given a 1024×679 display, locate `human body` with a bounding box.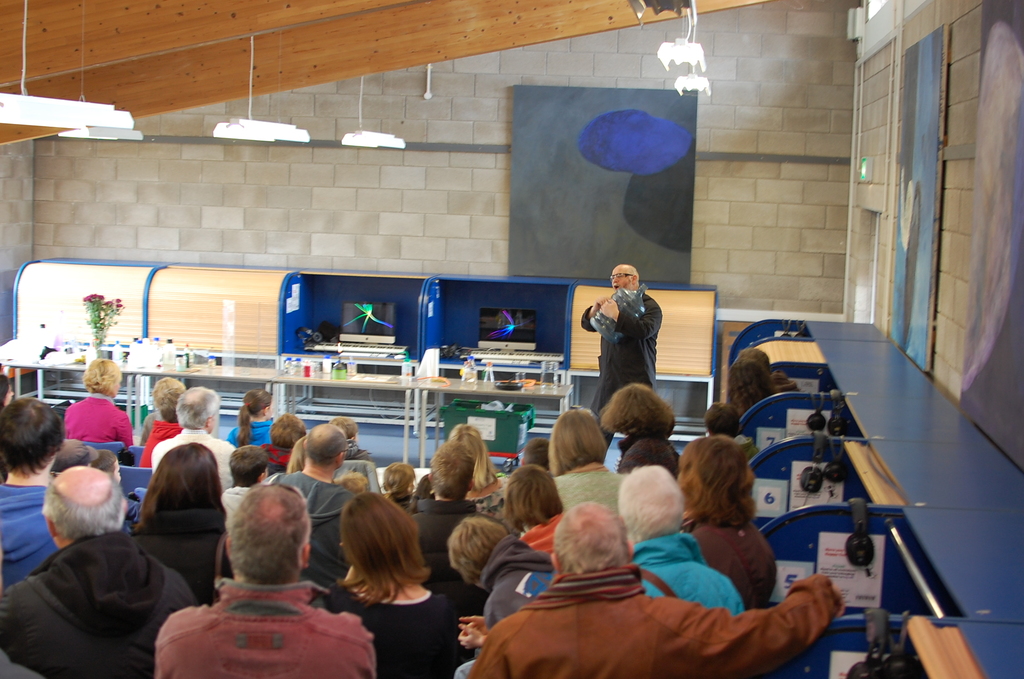
Located: <box>0,484,65,593</box>.
